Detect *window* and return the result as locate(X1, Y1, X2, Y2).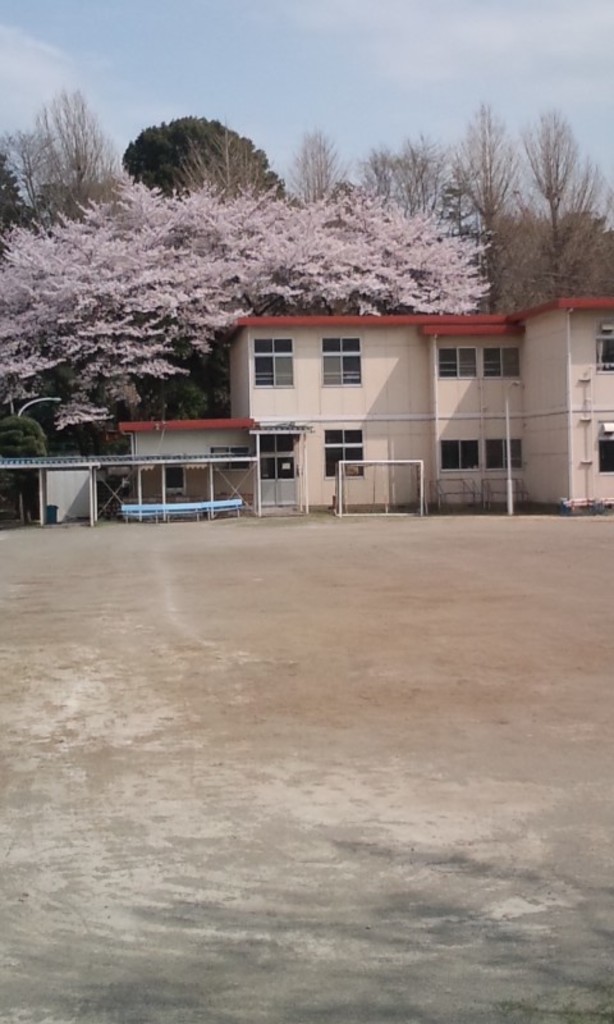
locate(601, 334, 611, 378).
